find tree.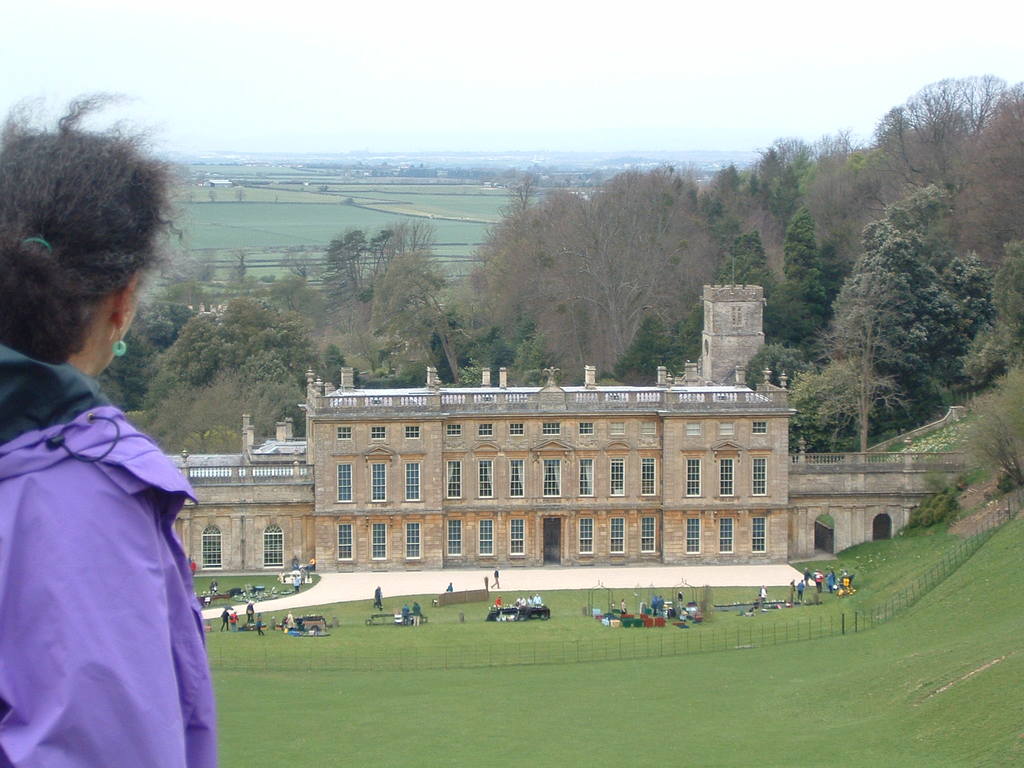
[241,344,303,422].
